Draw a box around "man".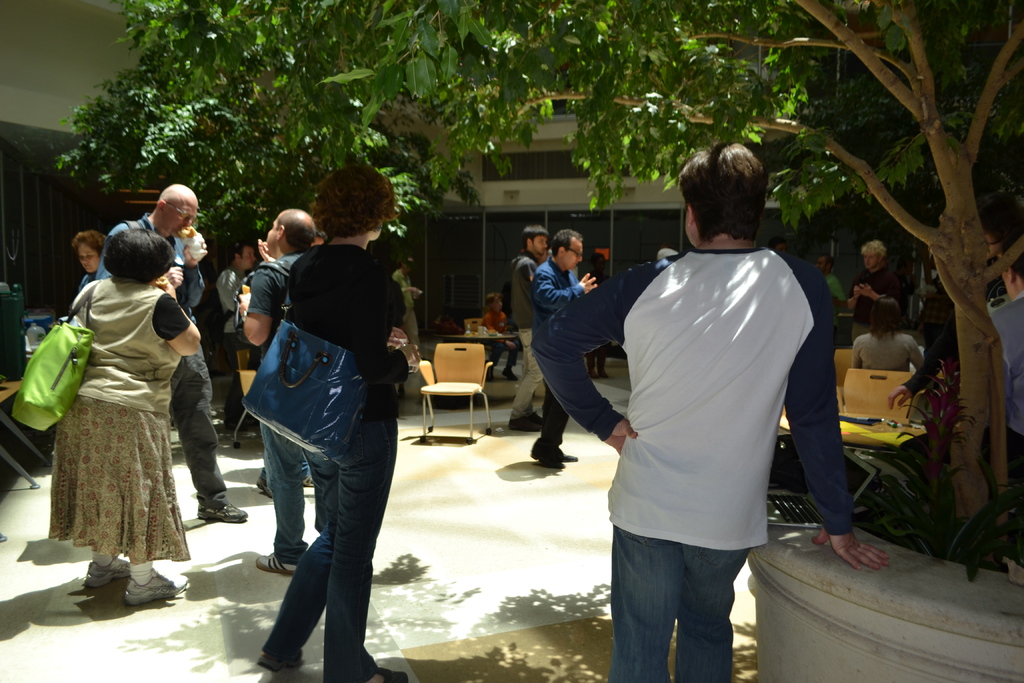
[530,138,891,682].
